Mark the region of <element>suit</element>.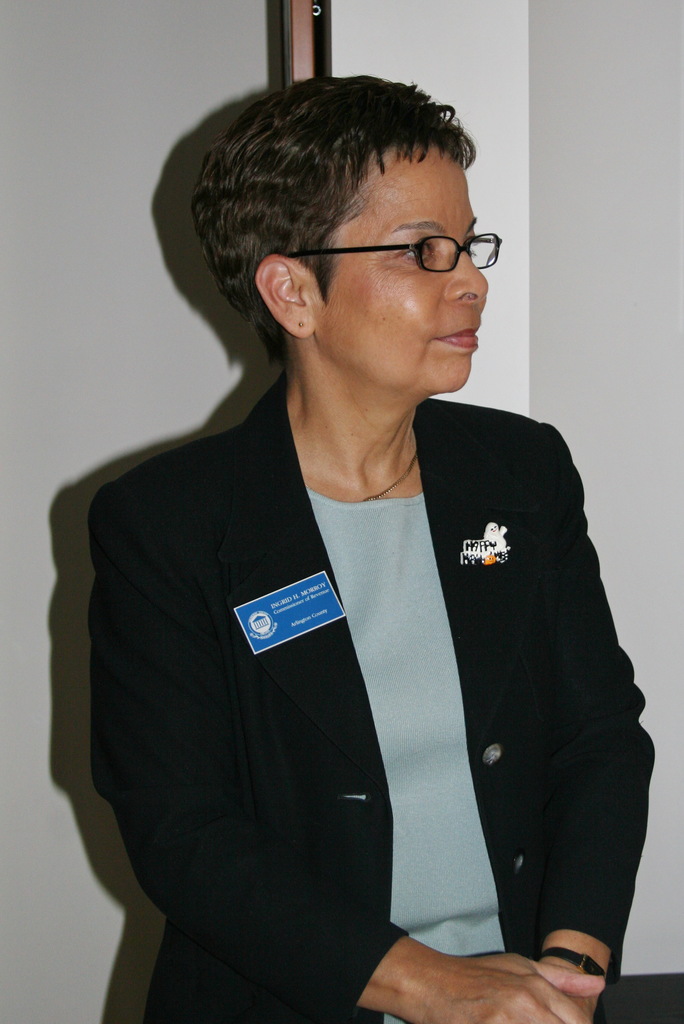
Region: detection(81, 448, 608, 996).
